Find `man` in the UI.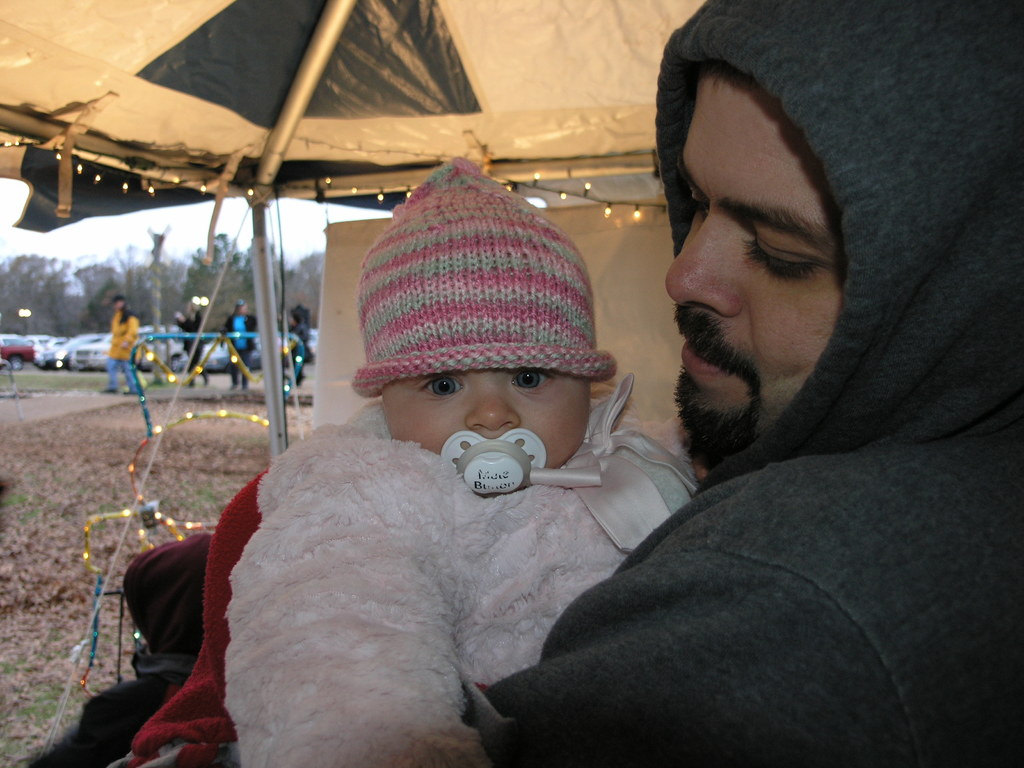
UI element at [100,292,144,394].
